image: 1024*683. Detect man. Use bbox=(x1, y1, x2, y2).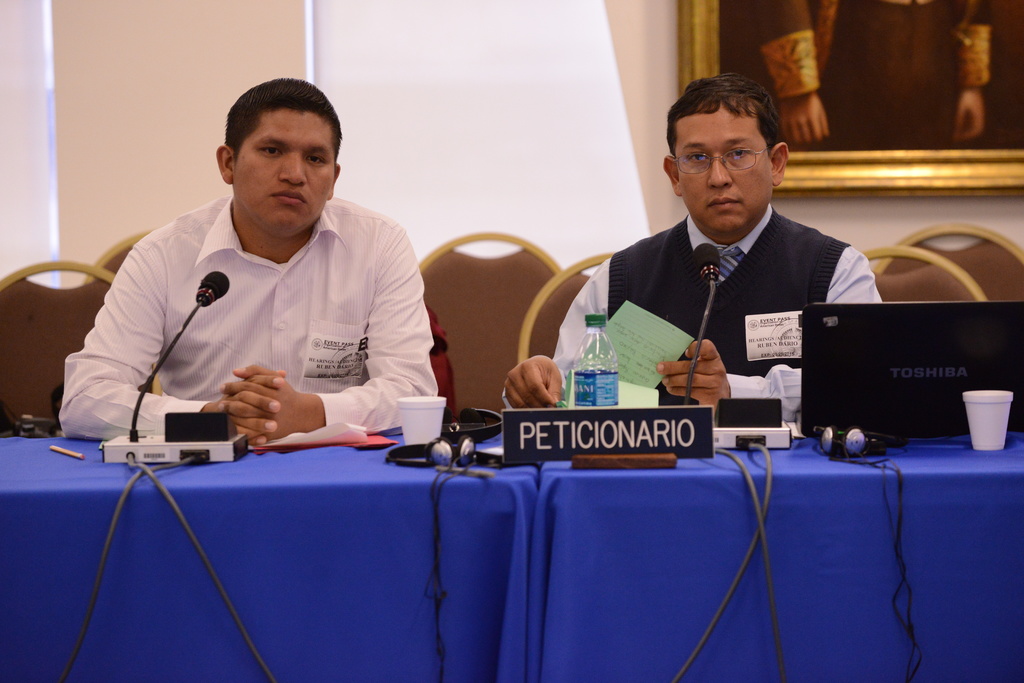
bbox=(496, 80, 877, 431).
